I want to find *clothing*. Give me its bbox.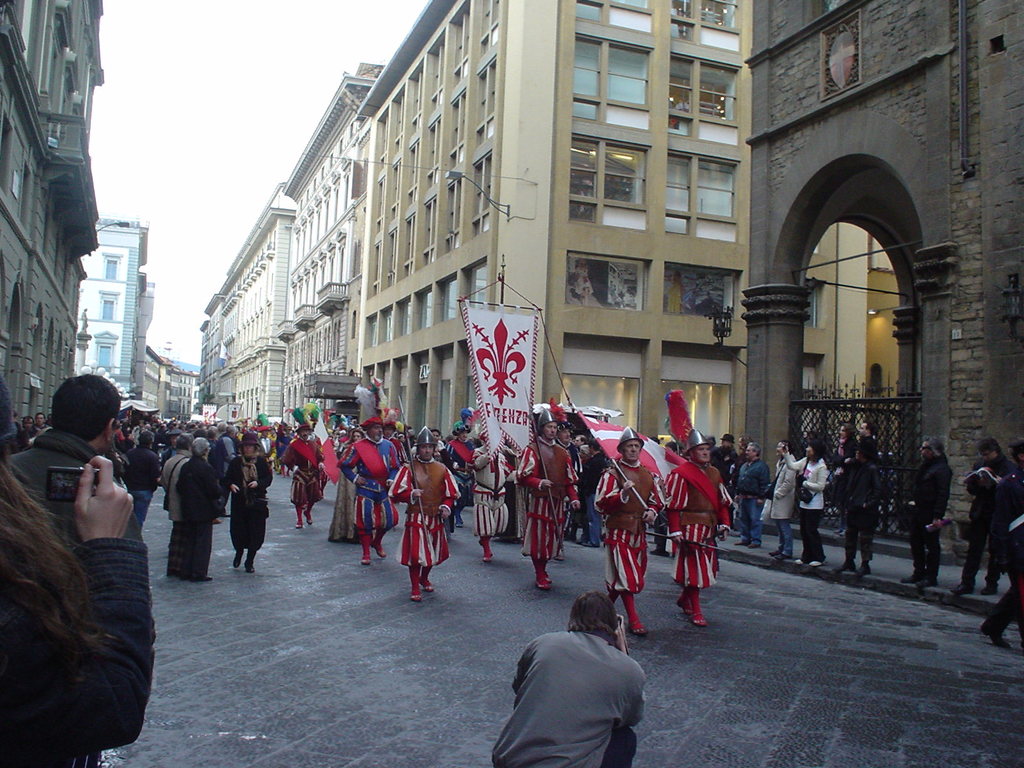
(left=898, top=460, right=946, bottom=581).
